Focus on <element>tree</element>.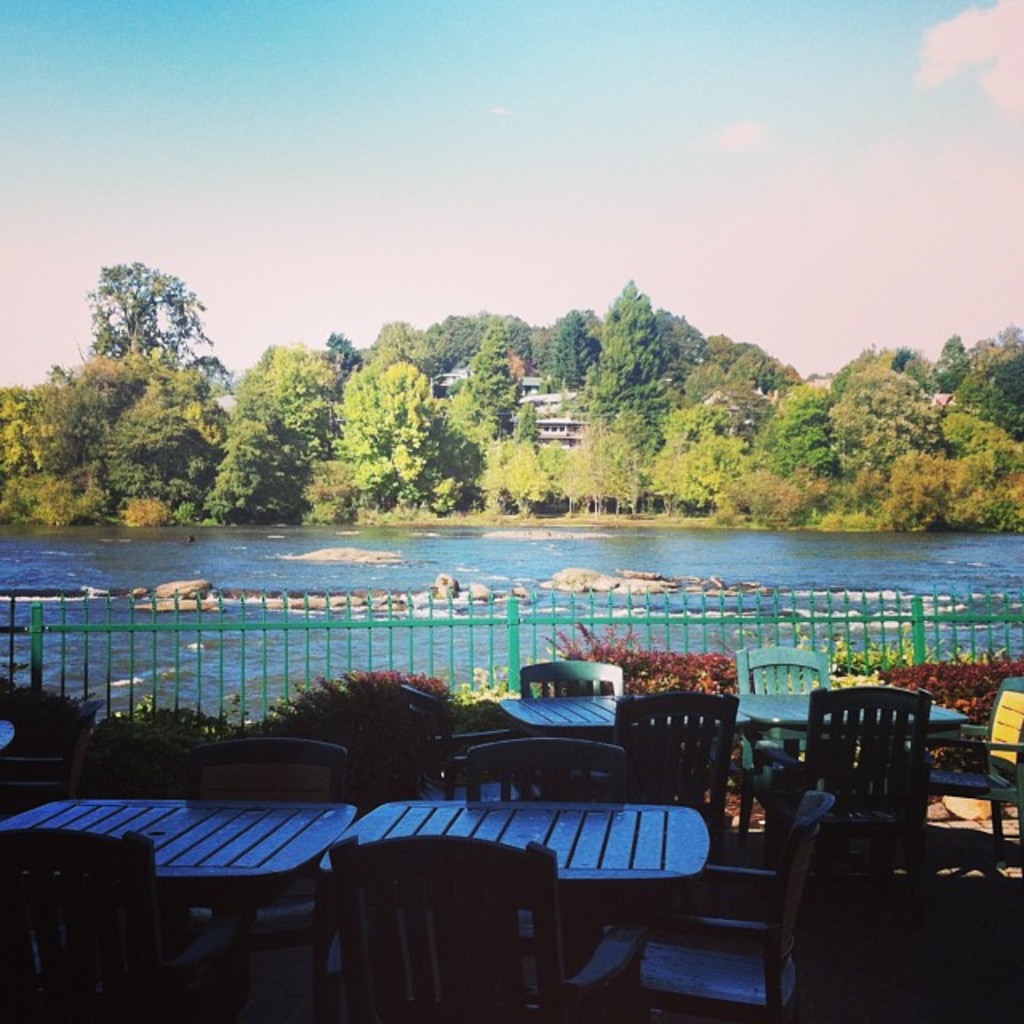
Focused at box(0, 365, 66, 523).
